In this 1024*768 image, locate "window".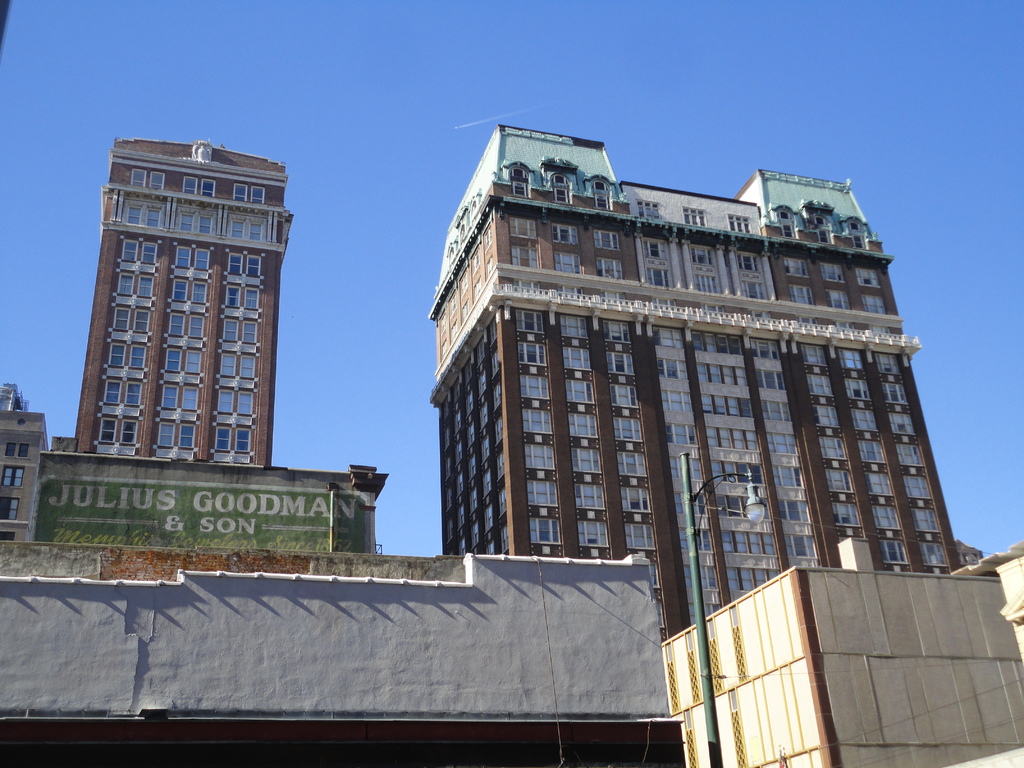
Bounding box: (701, 394, 755, 415).
